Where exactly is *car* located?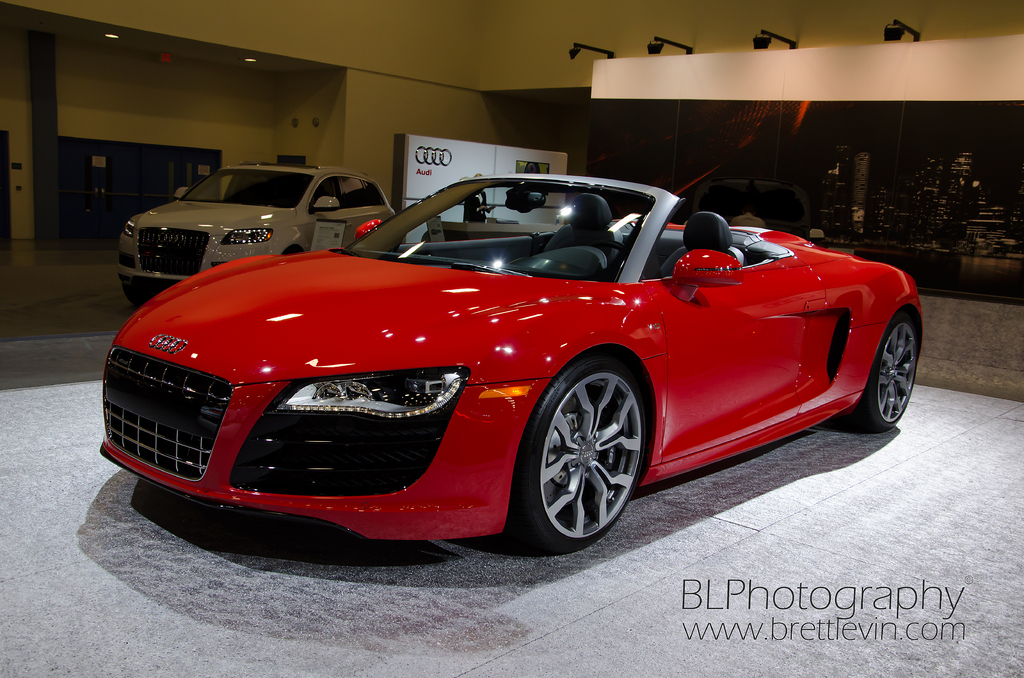
Its bounding box is bbox=[97, 170, 929, 555].
